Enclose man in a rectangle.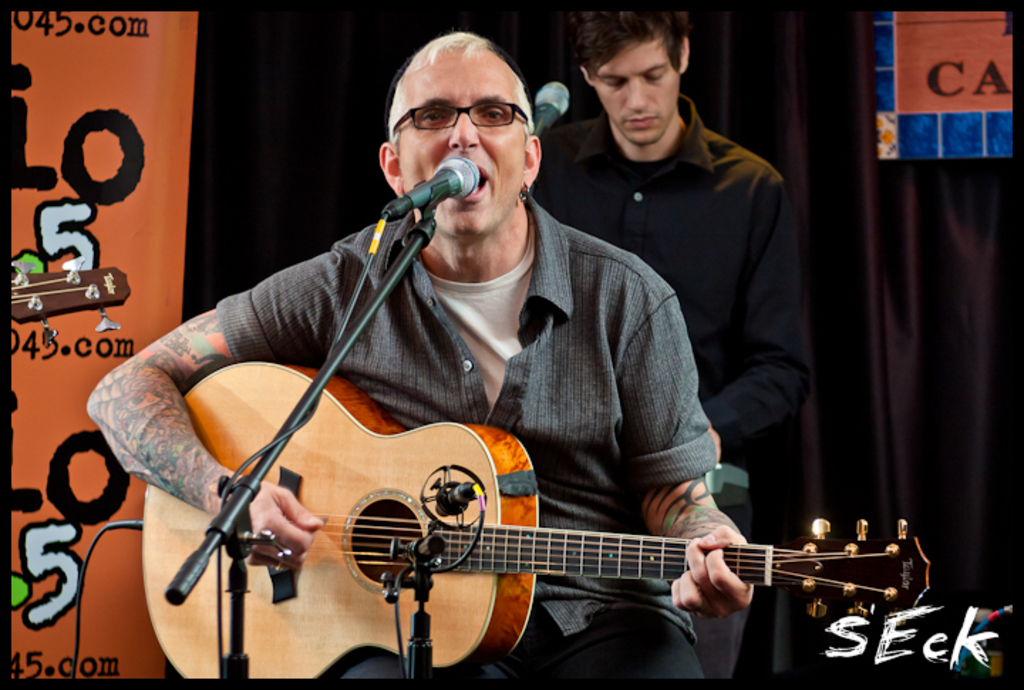
<bbox>545, 20, 814, 556</bbox>.
